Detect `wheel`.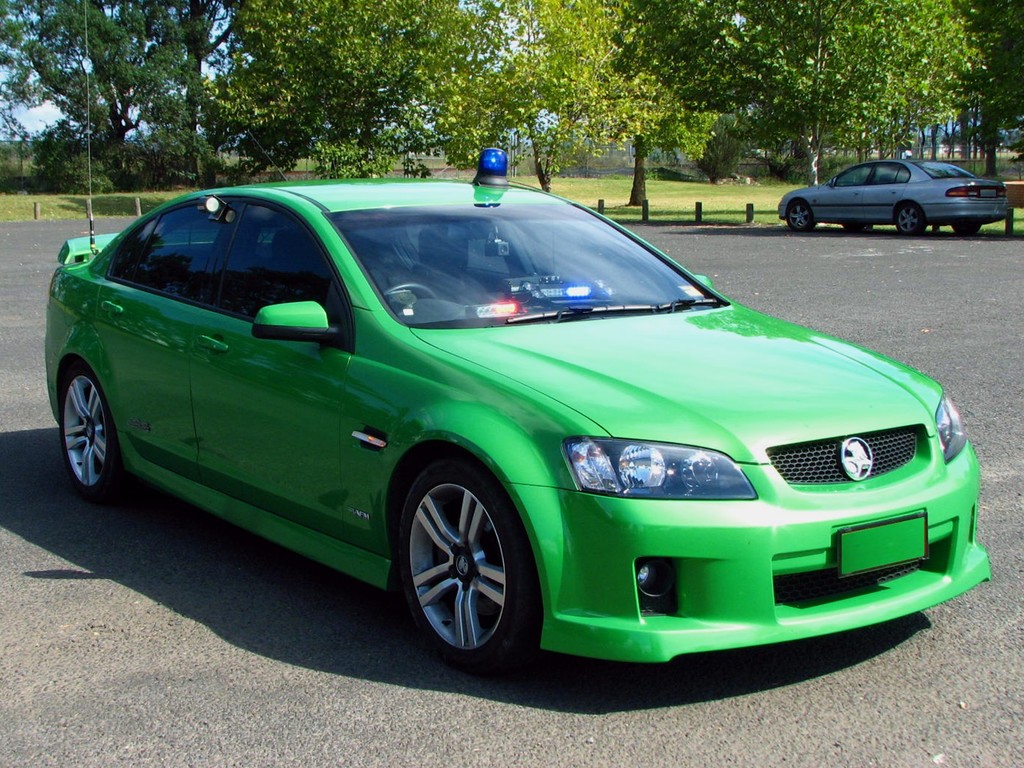
Detected at Rect(394, 463, 531, 668).
